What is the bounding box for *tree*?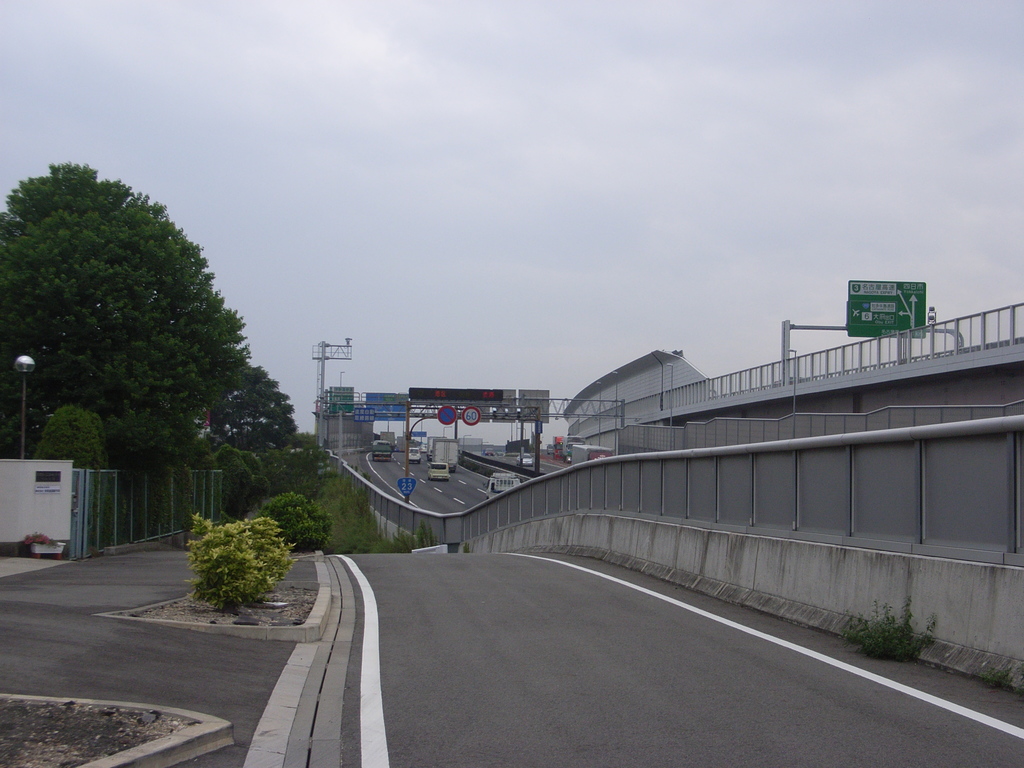
[x1=34, y1=403, x2=112, y2=469].
